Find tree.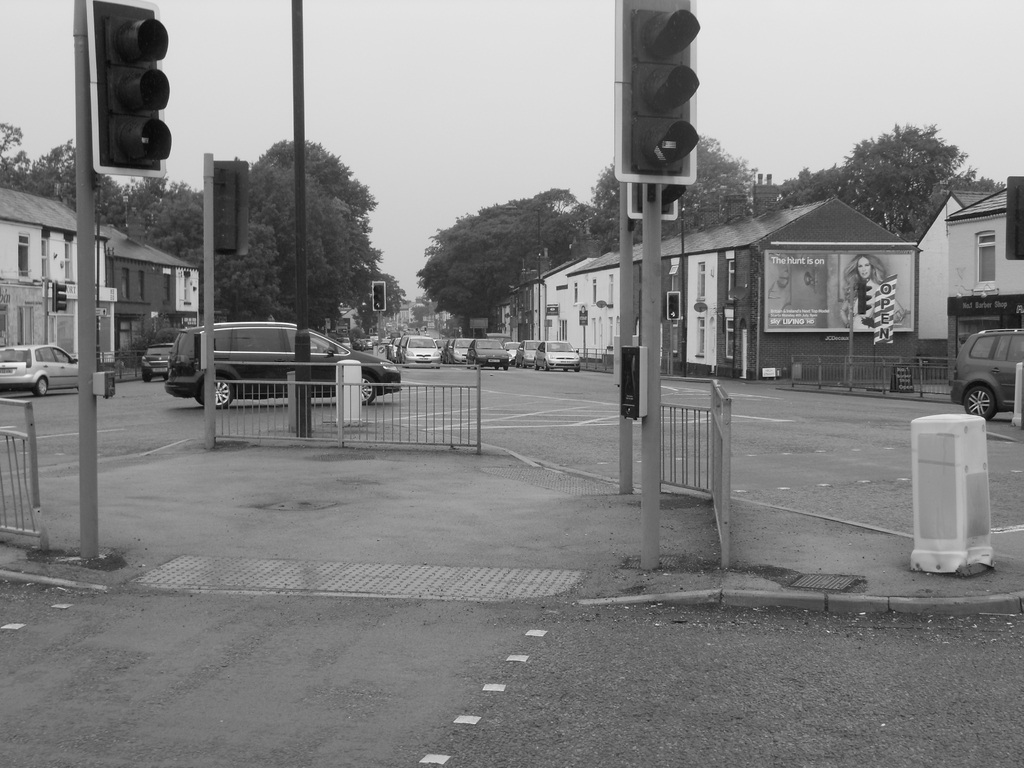
crop(126, 173, 201, 264).
